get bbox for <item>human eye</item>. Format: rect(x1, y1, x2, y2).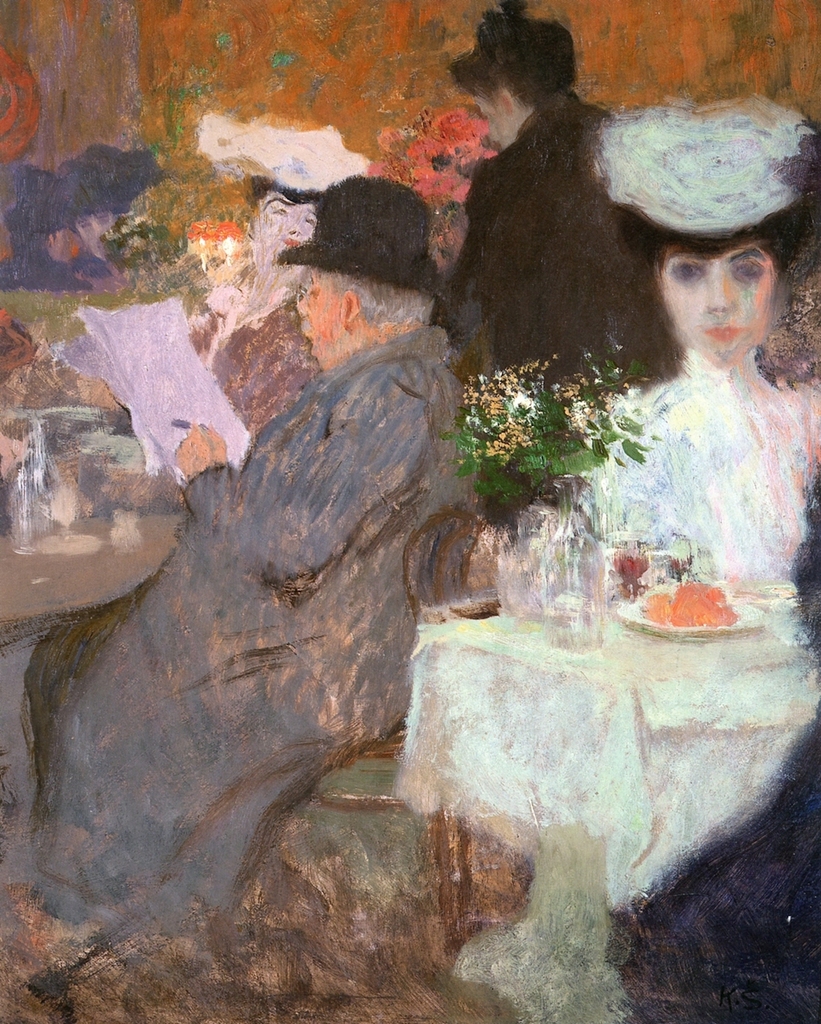
rect(306, 212, 315, 226).
